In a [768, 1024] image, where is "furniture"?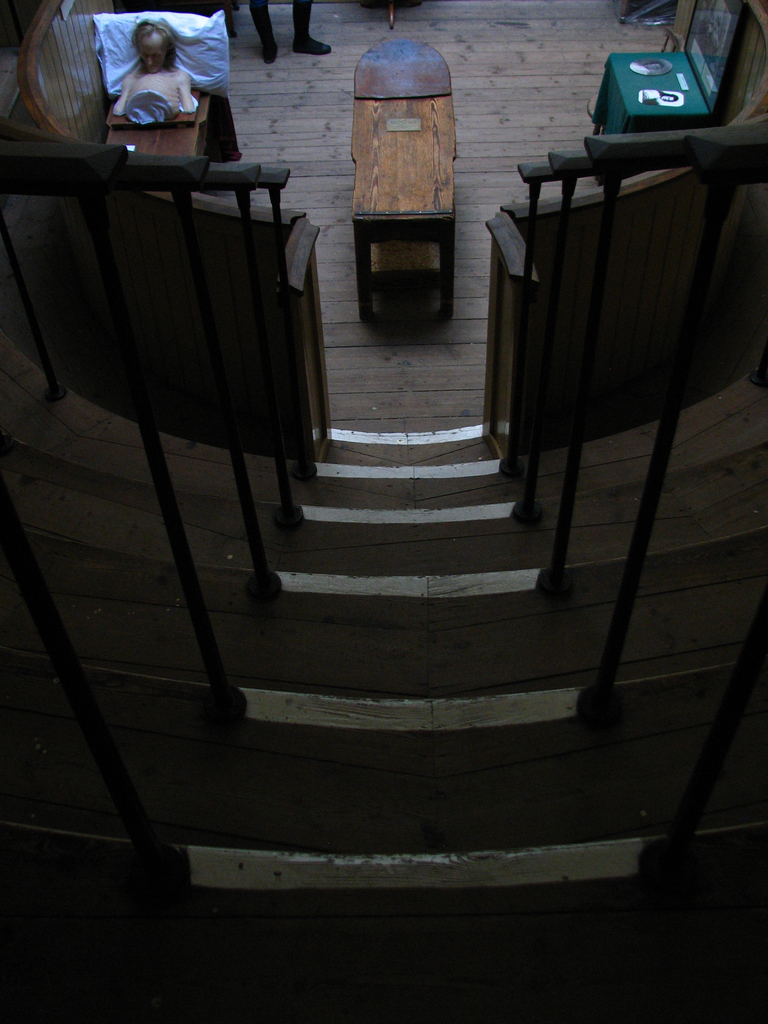
[104, 82, 244, 161].
